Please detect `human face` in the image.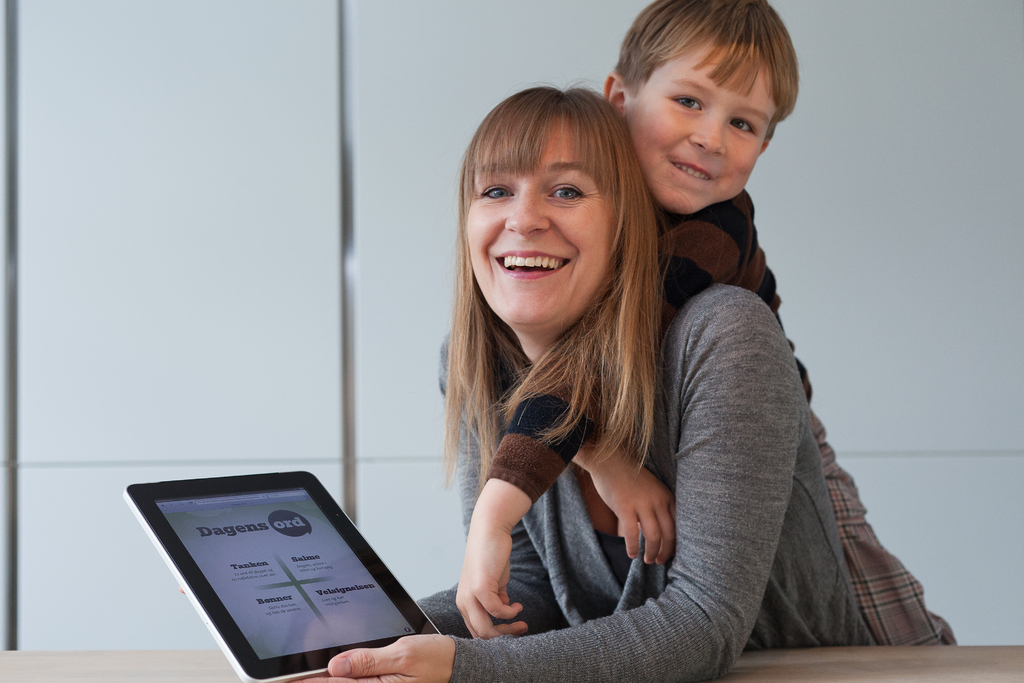
621 24 775 214.
